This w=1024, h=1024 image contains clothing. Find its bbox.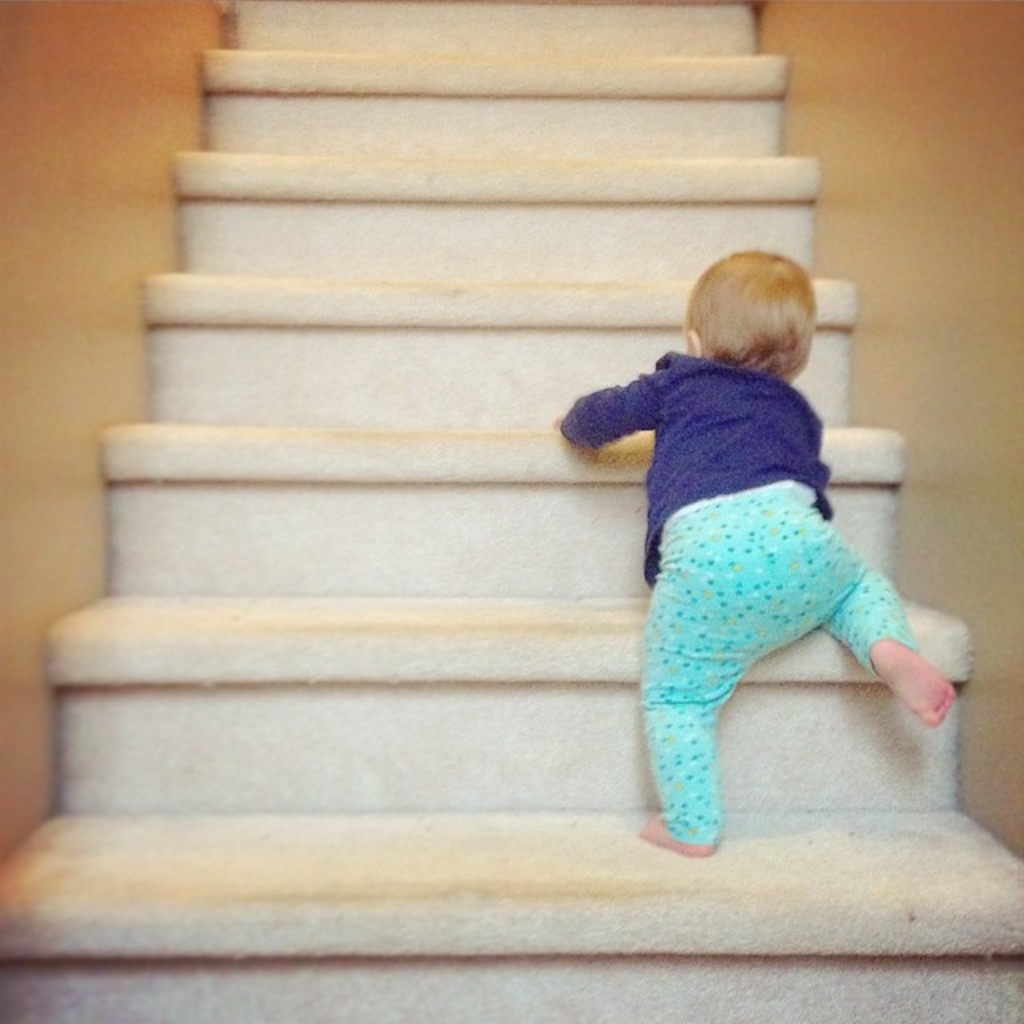
rect(555, 346, 821, 579).
